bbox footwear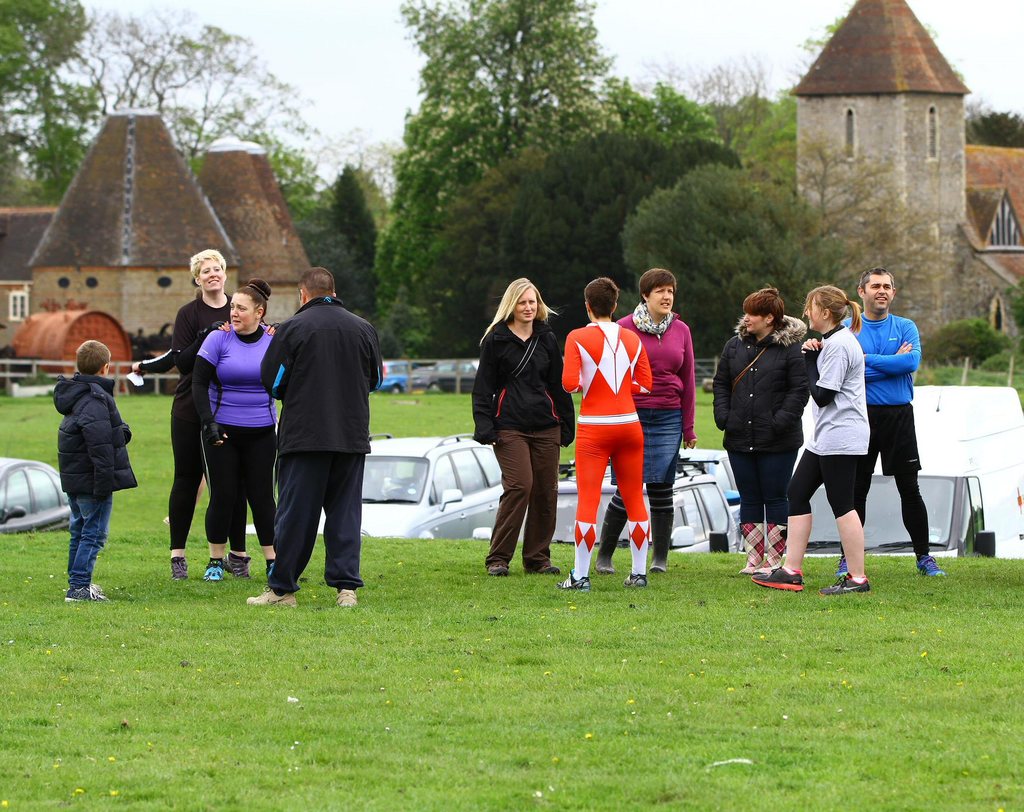
box(170, 559, 188, 582)
